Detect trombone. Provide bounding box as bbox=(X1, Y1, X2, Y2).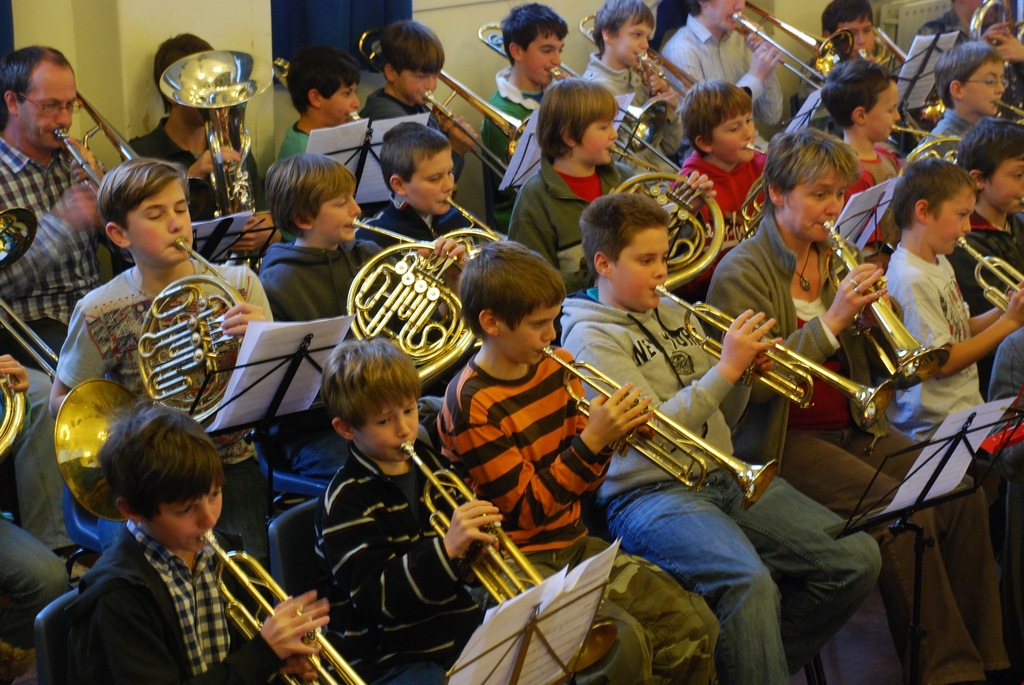
bbox=(731, 0, 852, 95).
